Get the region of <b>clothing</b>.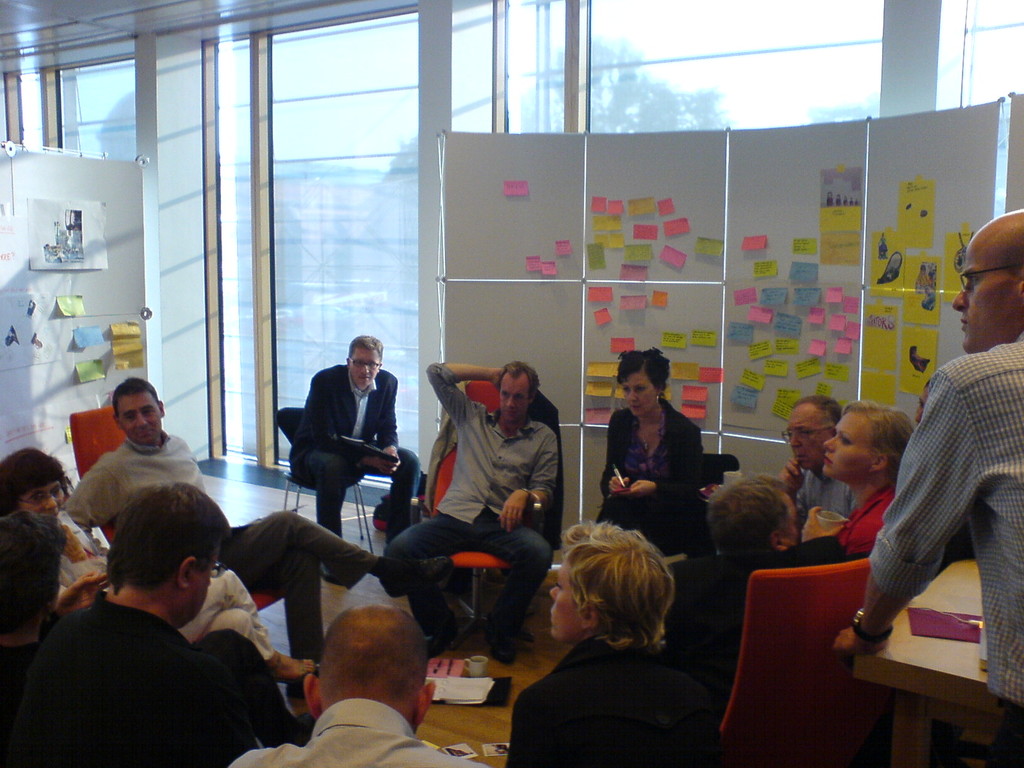
<bbox>779, 442, 864, 513</bbox>.
